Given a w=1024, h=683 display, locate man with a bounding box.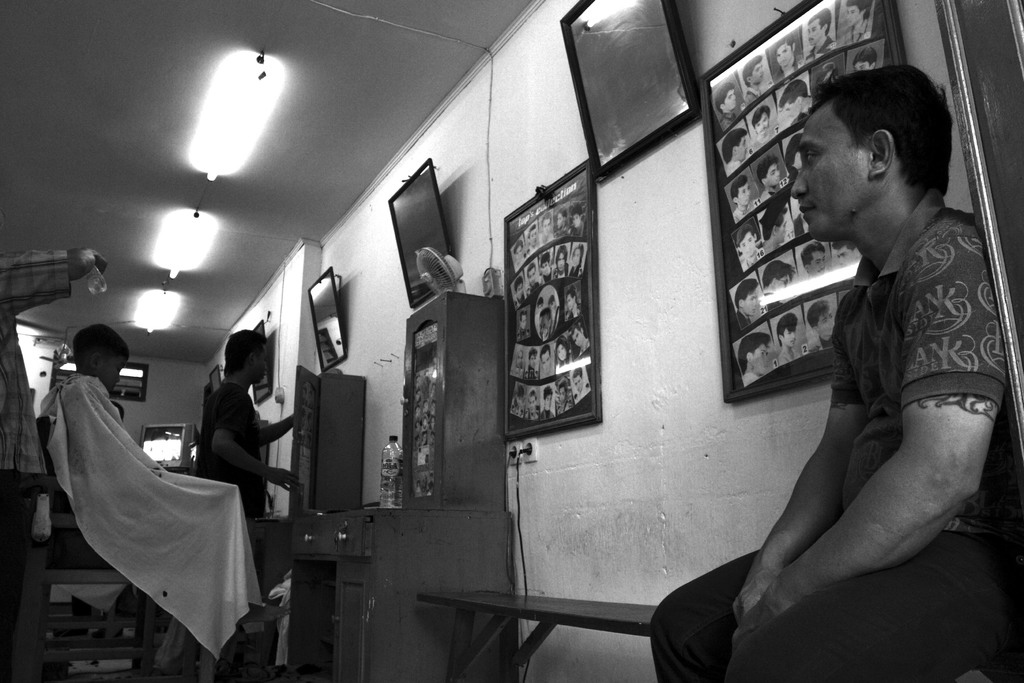
Located: region(844, 0, 879, 51).
